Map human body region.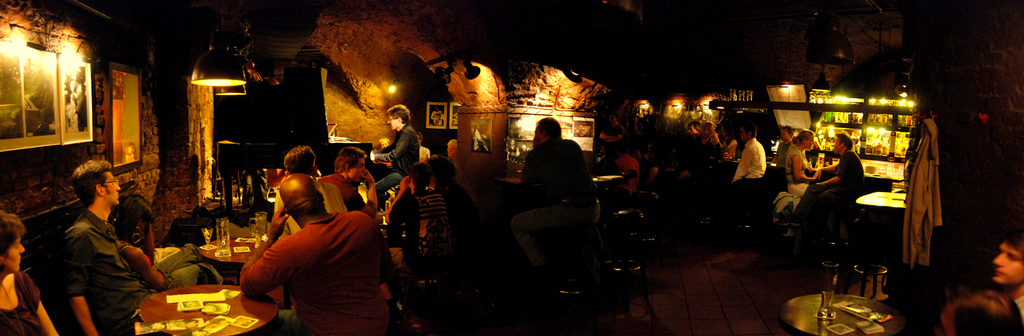
Mapped to (left=783, top=125, right=829, bottom=207).
